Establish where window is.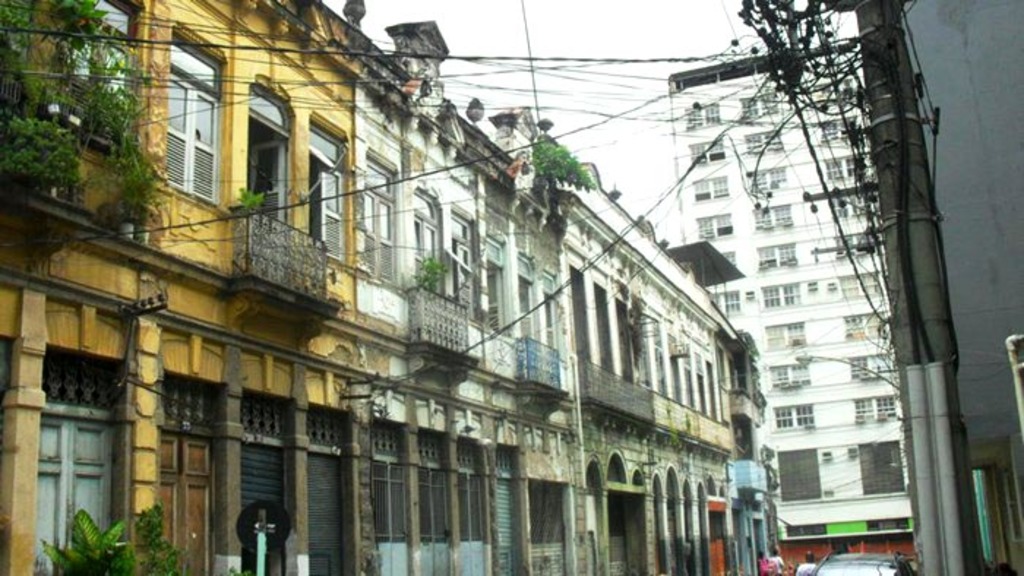
Established at crop(759, 244, 793, 270).
